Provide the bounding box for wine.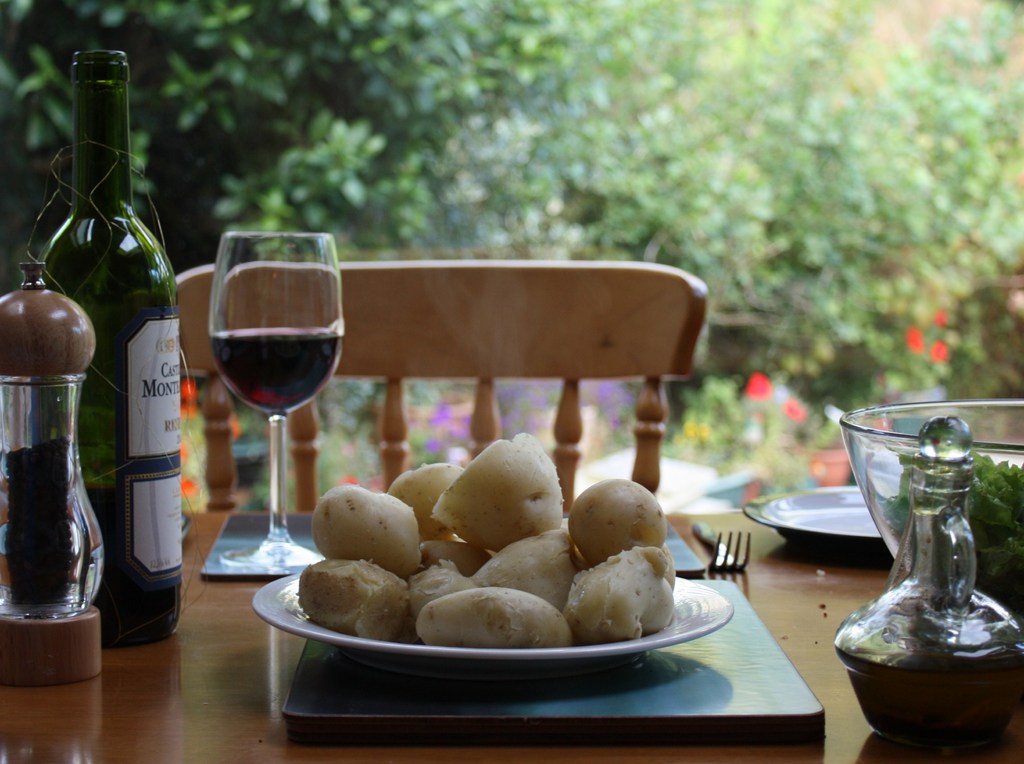
Rect(205, 321, 347, 413).
